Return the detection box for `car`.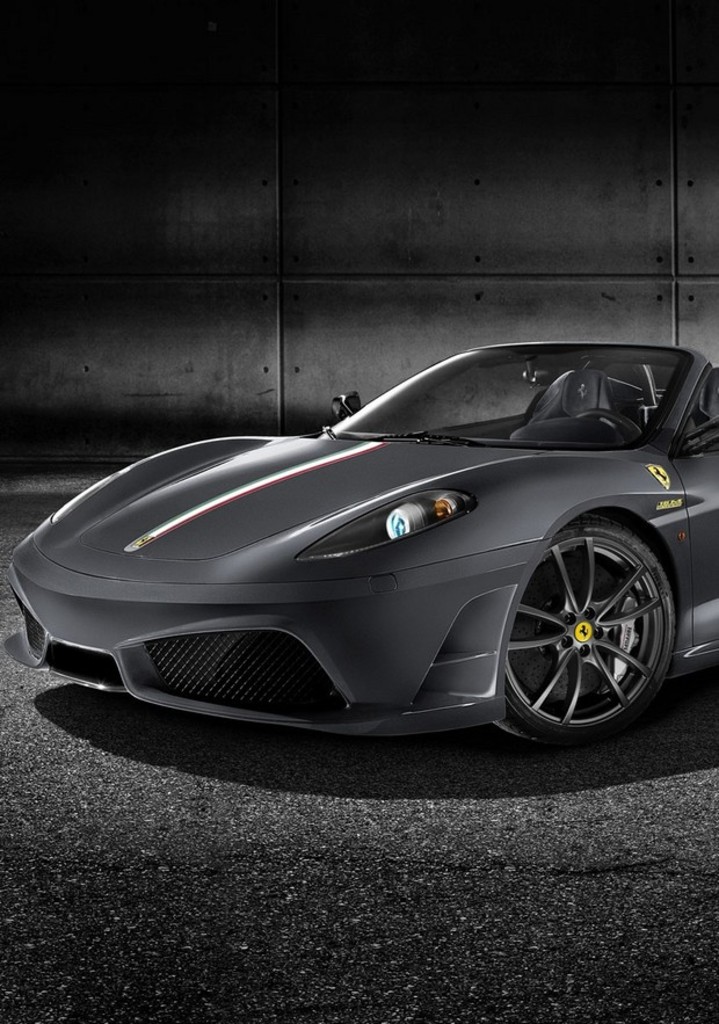
left=5, top=335, right=718, bottom=760.
